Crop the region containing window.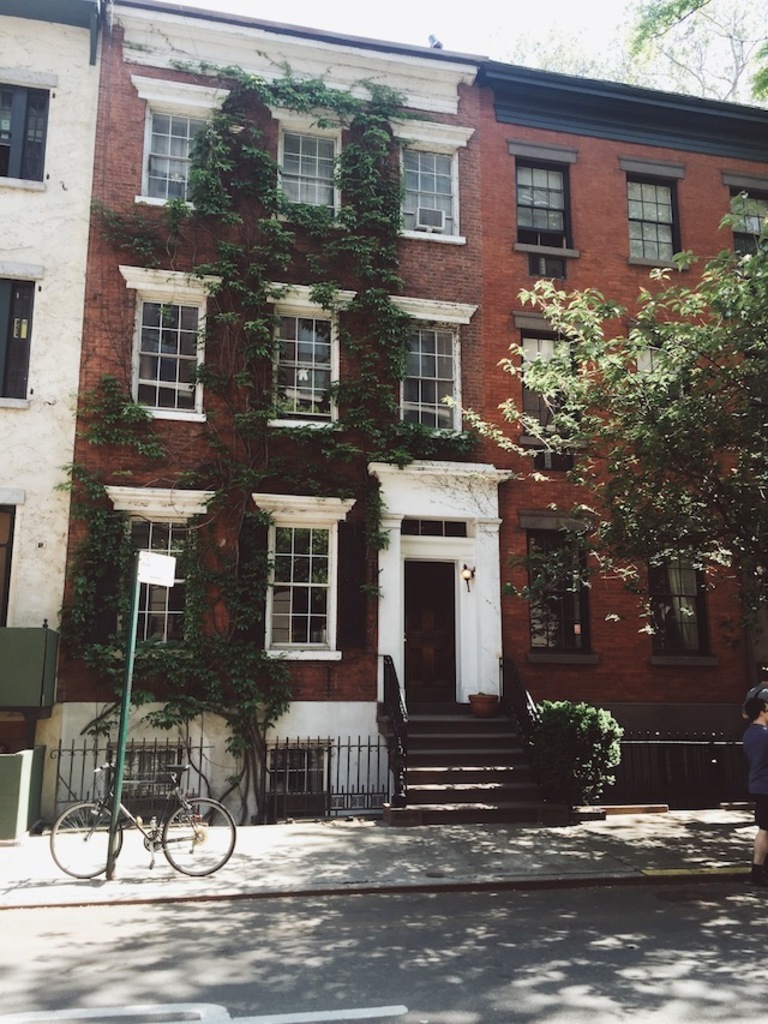
Crop region: box=[720, 169, 767, 273].
